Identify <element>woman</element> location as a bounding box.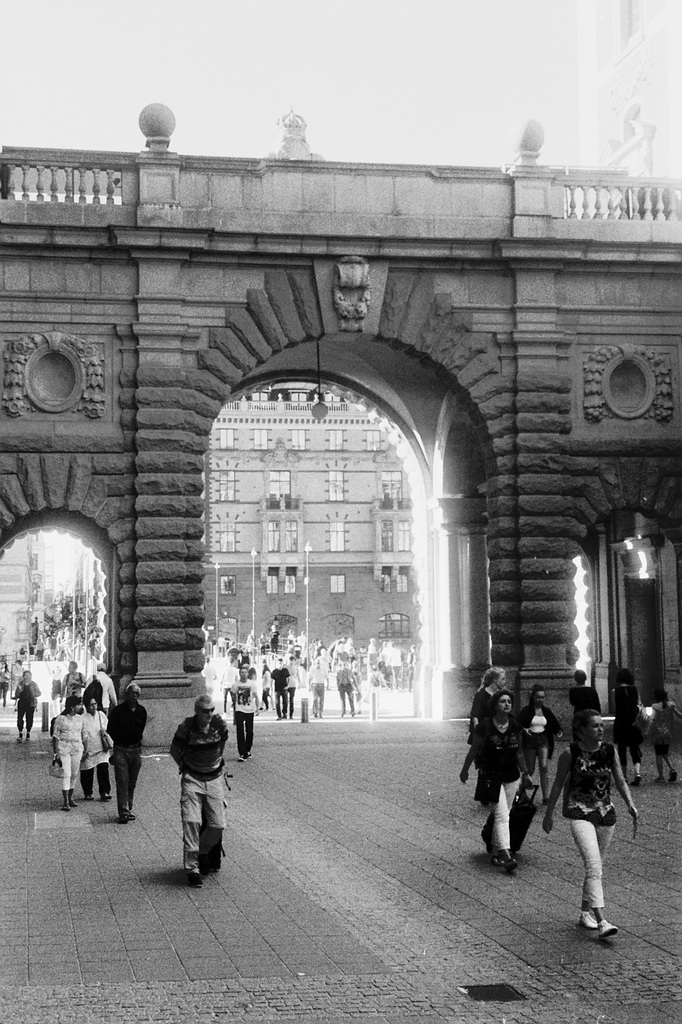
BBox(44, 660, 69, 726).
